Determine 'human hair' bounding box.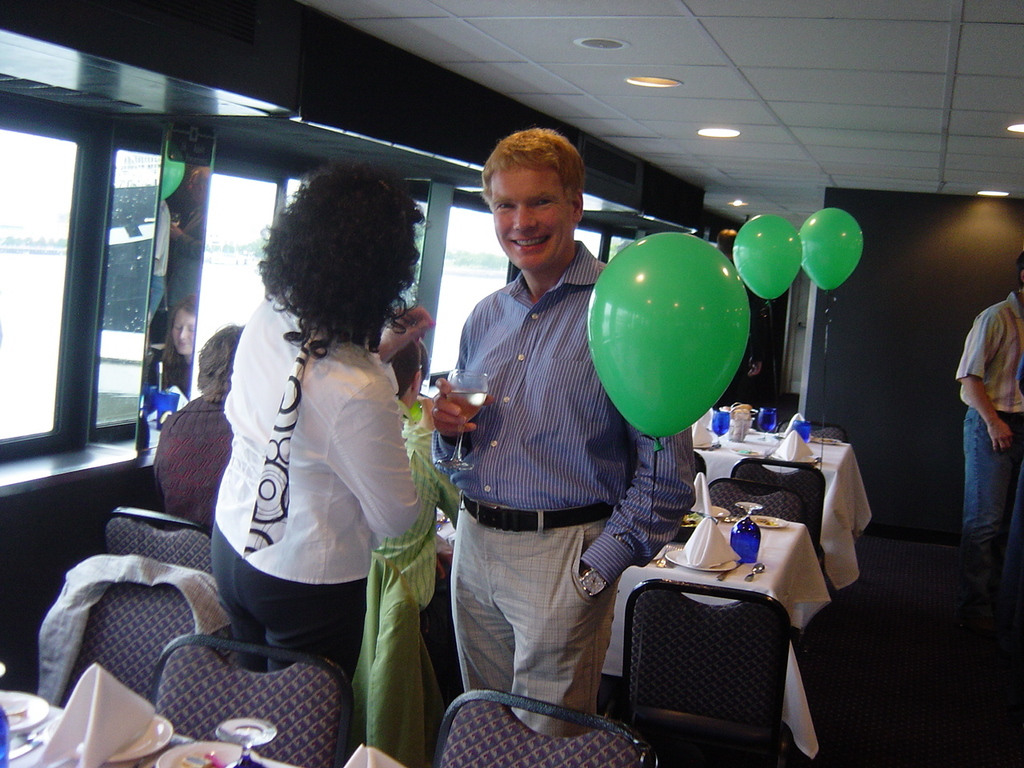
Determined: <bbox>386, 338, 430, 395</bbox>.
